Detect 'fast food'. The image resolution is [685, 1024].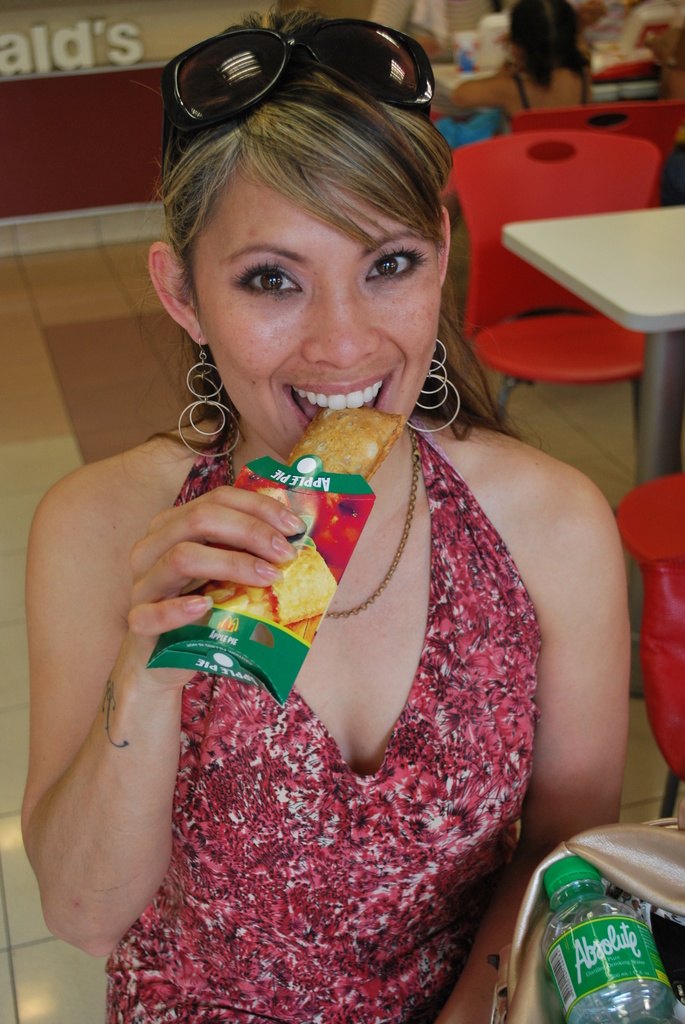
(left=260, top=390, right=414, bottom=491).
